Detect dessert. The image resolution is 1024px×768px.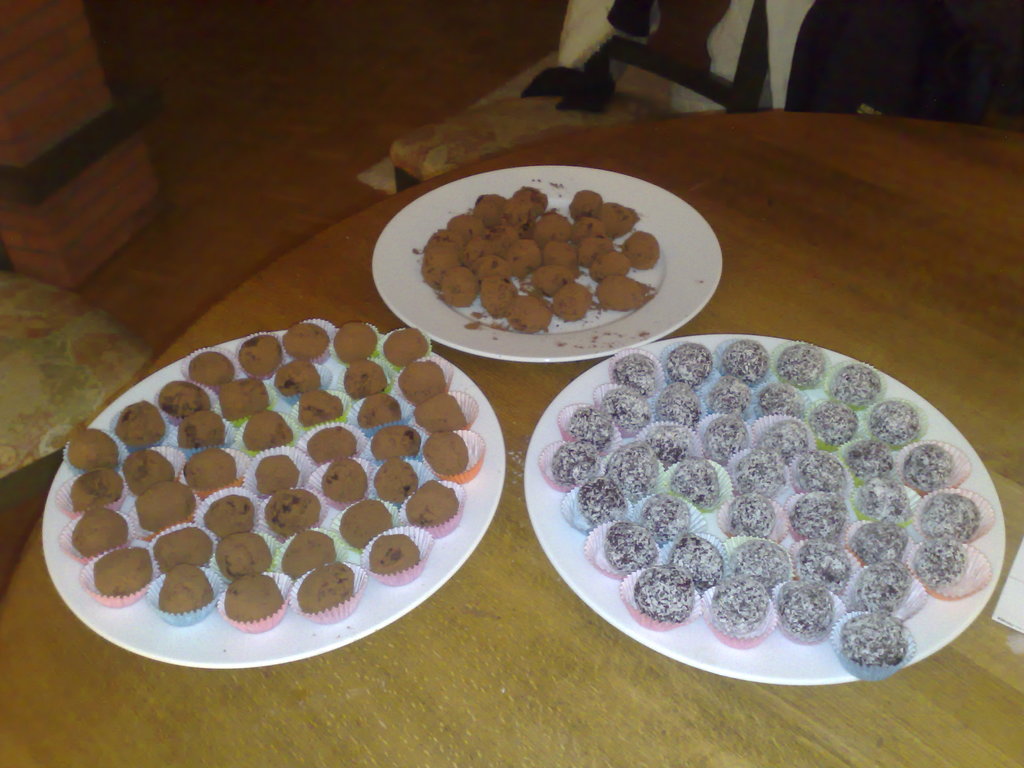
detection(182, 450, 243, 500).
